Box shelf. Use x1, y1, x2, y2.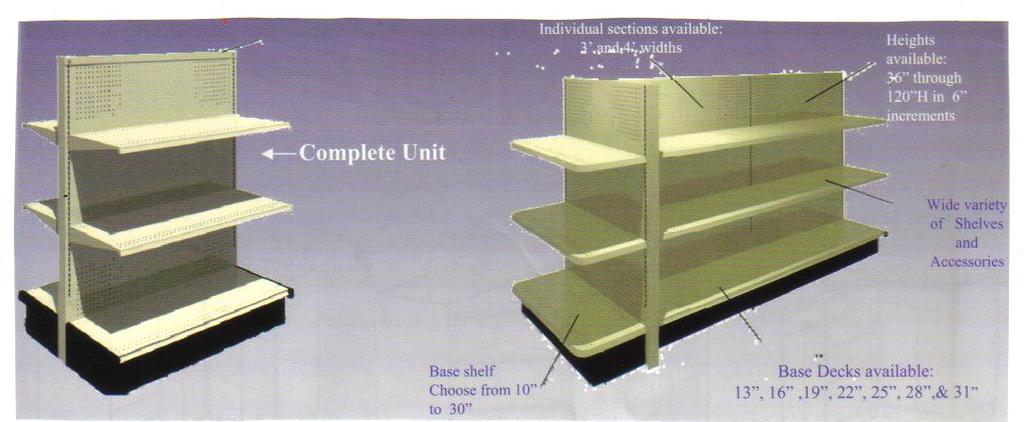
72, 82, 292, 168.
